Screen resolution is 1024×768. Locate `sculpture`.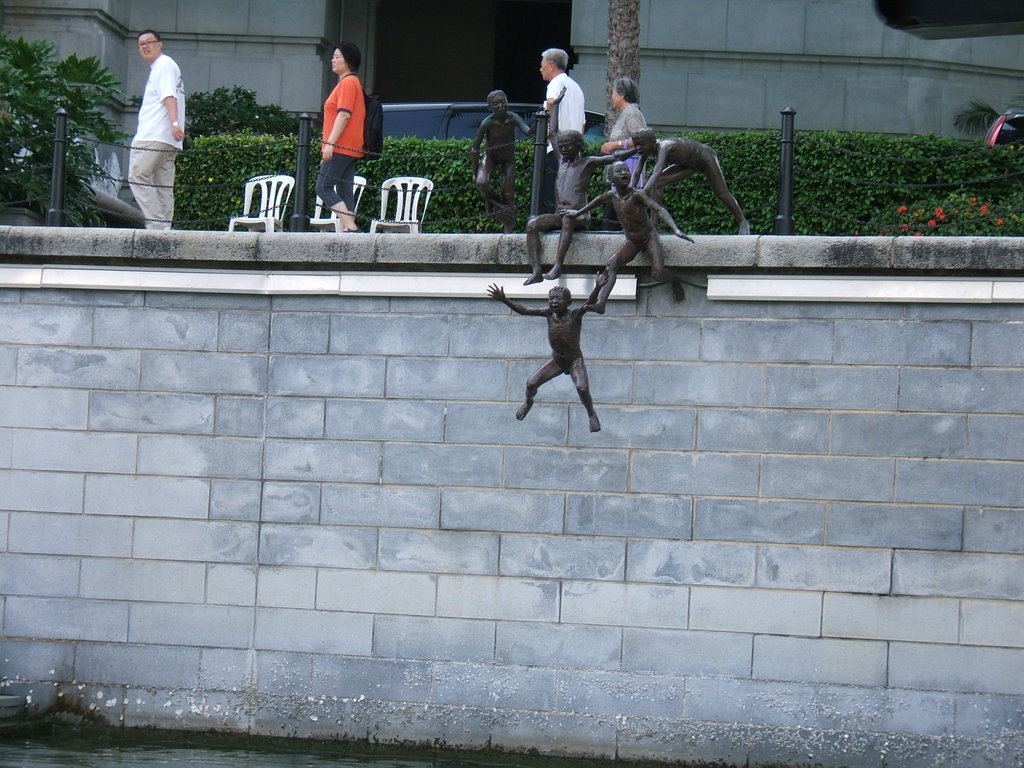
box=[630, 128, 752, 233].
